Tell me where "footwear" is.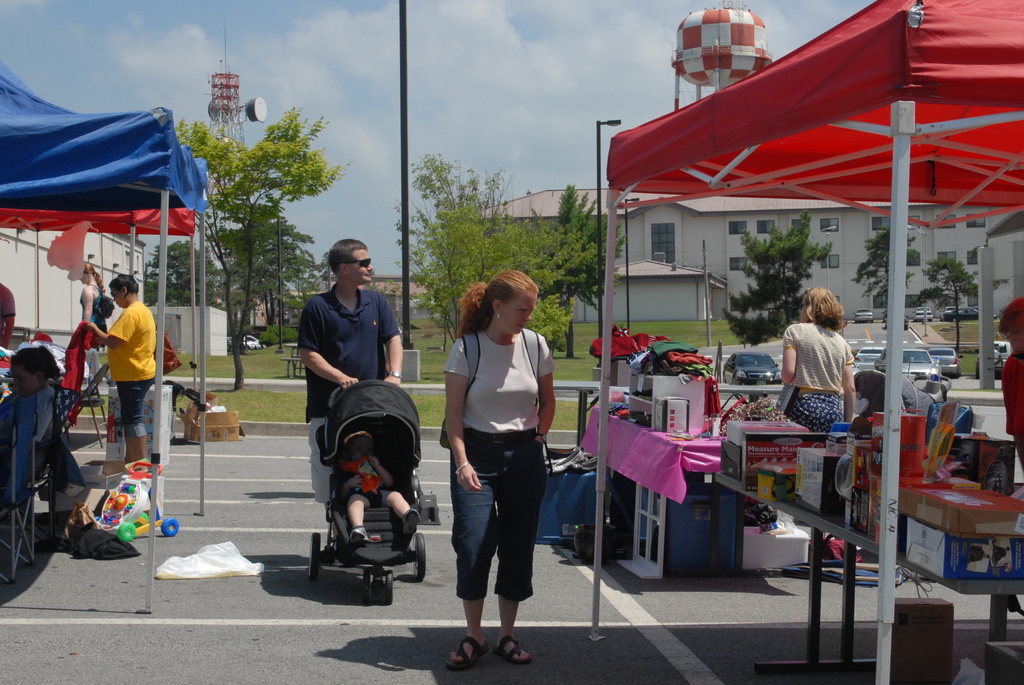
"footwear" is at (444, 633, 496, 669).
